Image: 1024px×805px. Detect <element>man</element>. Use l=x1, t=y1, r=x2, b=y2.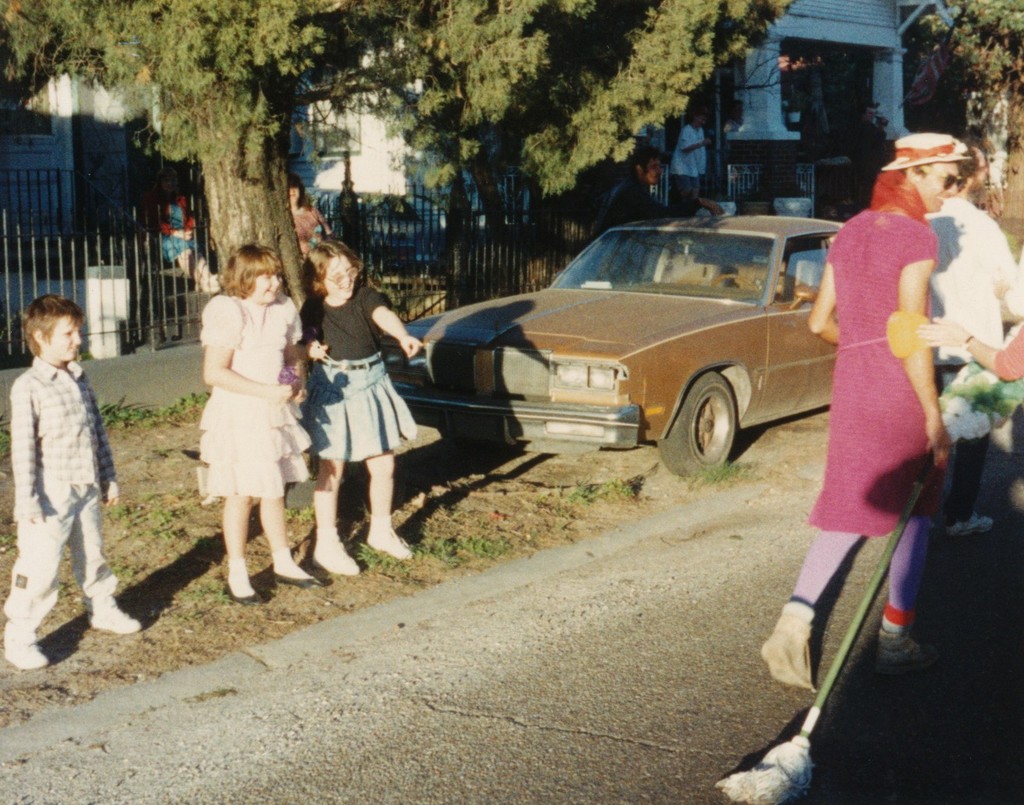
l=923, t=139, r=1022, b=540.
